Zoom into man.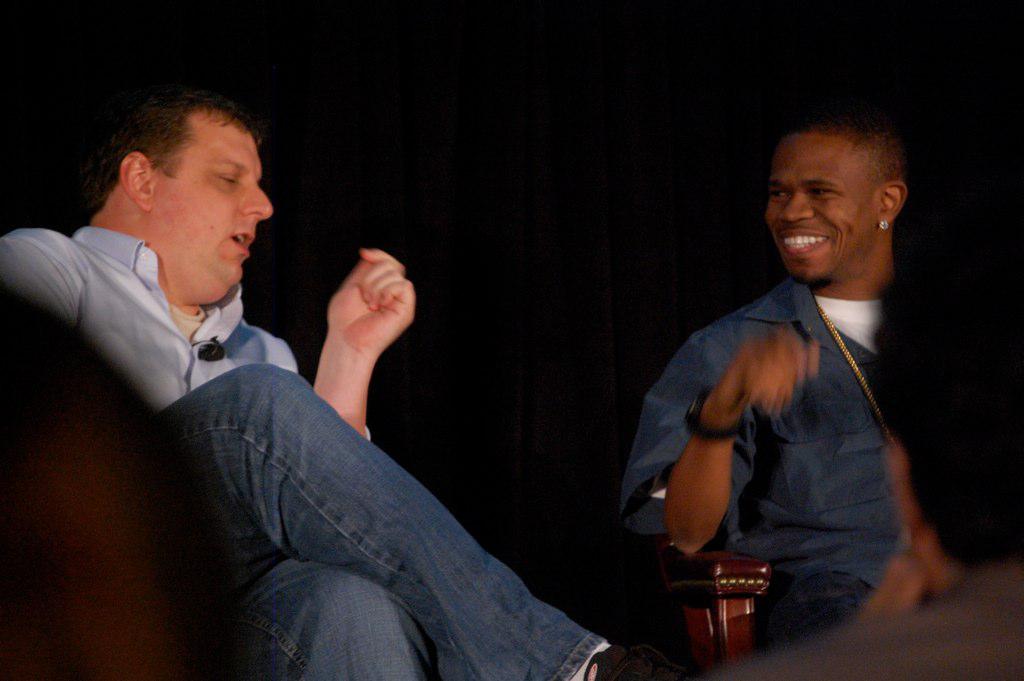
Zoom target: detection(718, 243, 1023, 680).
